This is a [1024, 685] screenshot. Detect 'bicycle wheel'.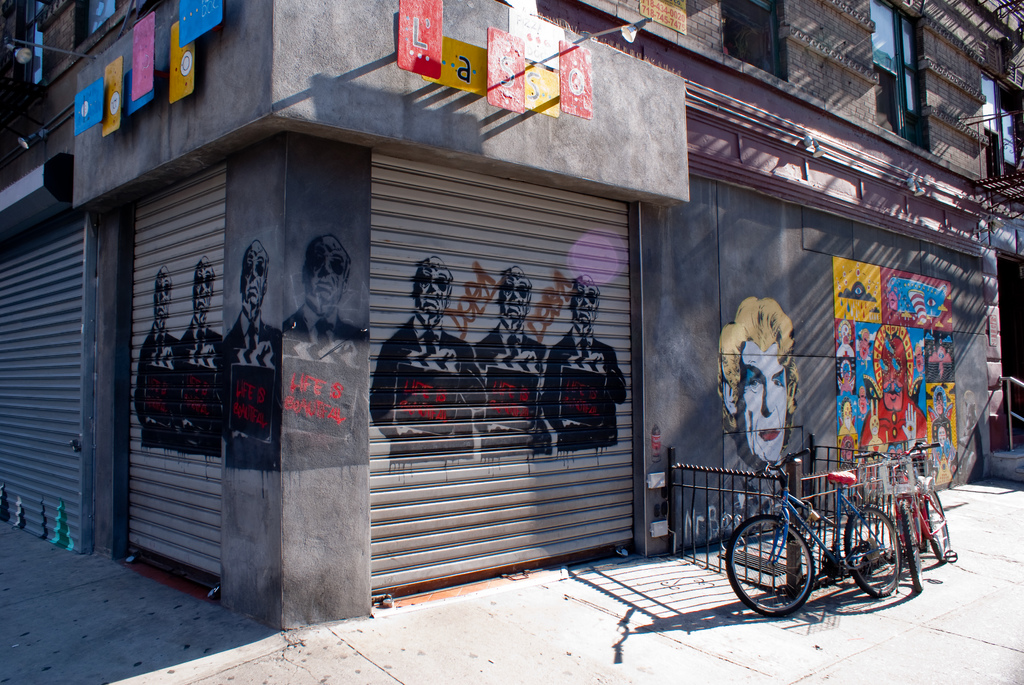
box(893, 502, 927, 588).
